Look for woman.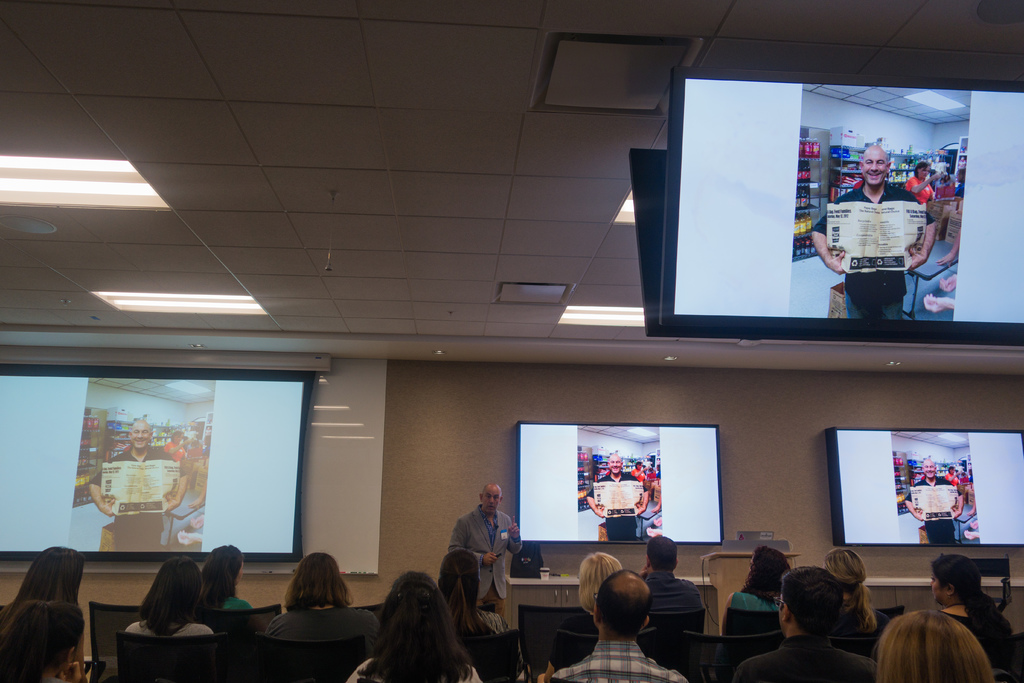
Found: pyautogui.locateOnScreen(563, 550, 626, 637).
